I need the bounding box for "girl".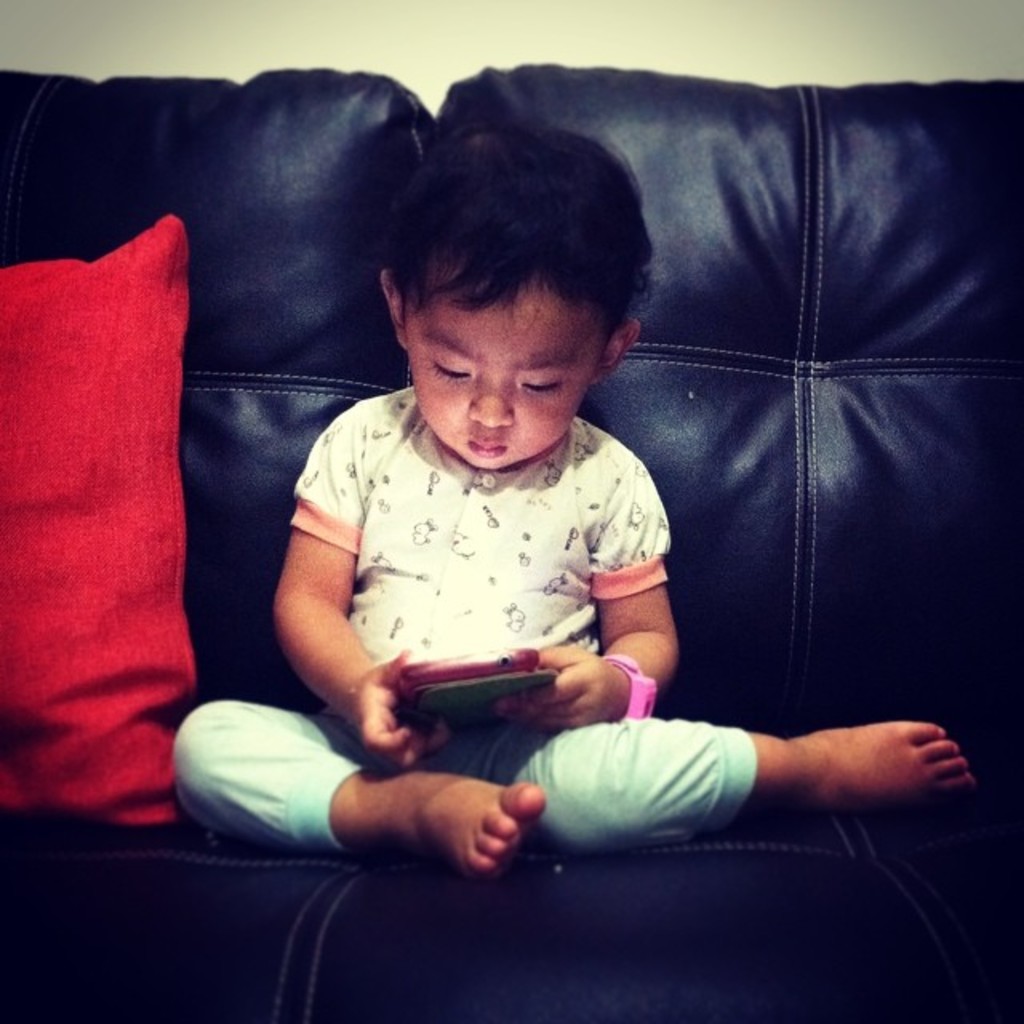
Here it is: (163,118,986,870).
